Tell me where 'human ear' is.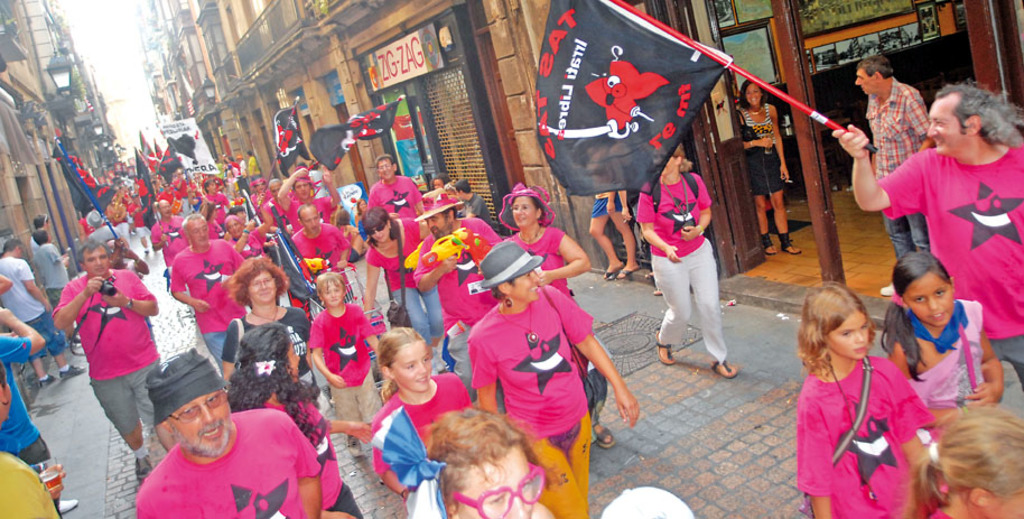
'human ear' is at {"x1": 971, "y1": 491, "x2": 990, "y2": 506}.
